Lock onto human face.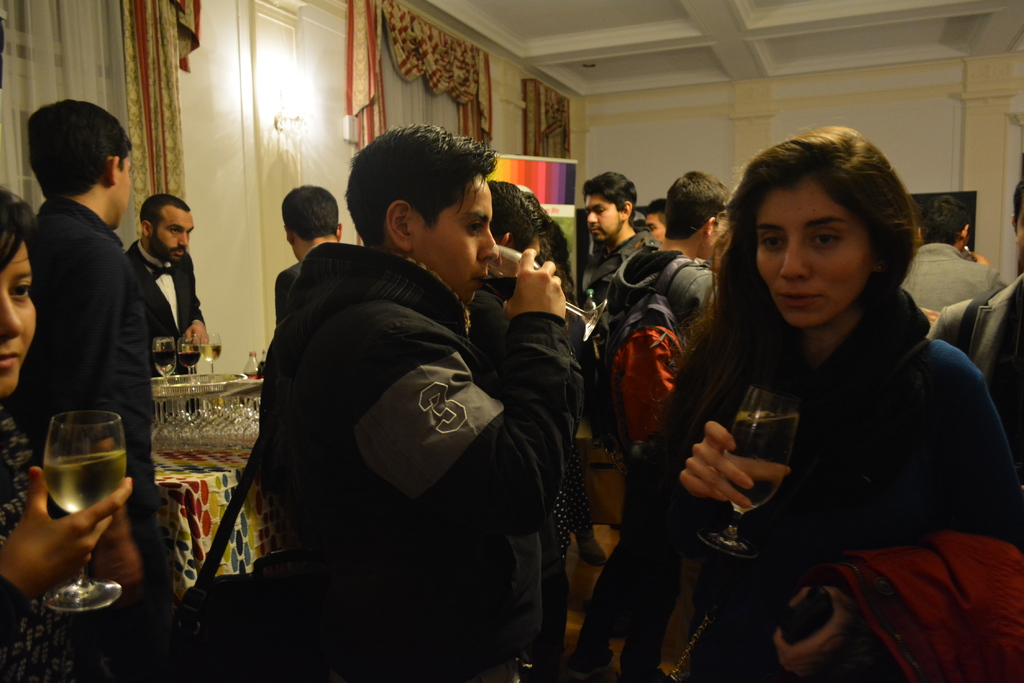
Locked: crop(155, 203, 195, 268).
